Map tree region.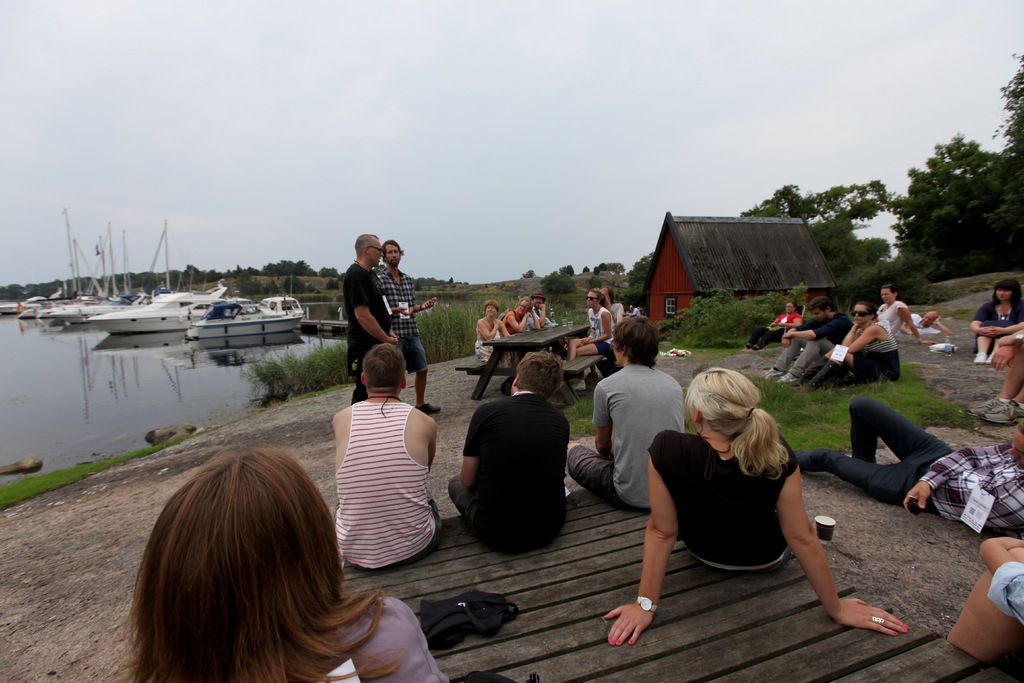
Mapped to 573:263:618:276.
